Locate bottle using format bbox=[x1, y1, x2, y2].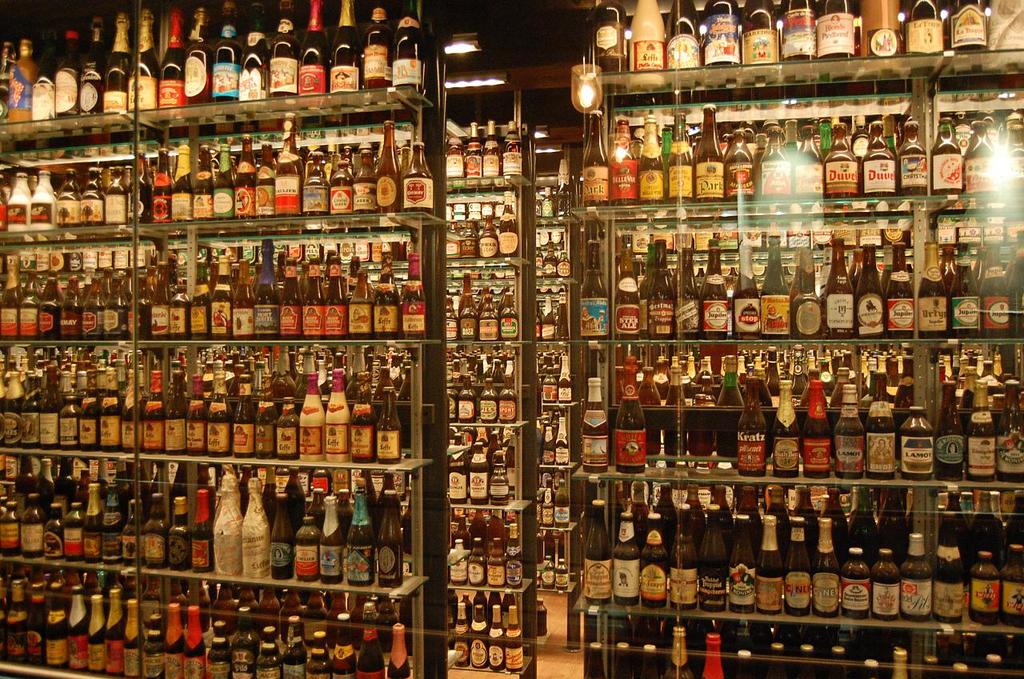
bbox=[7, 174, 34, 231].
